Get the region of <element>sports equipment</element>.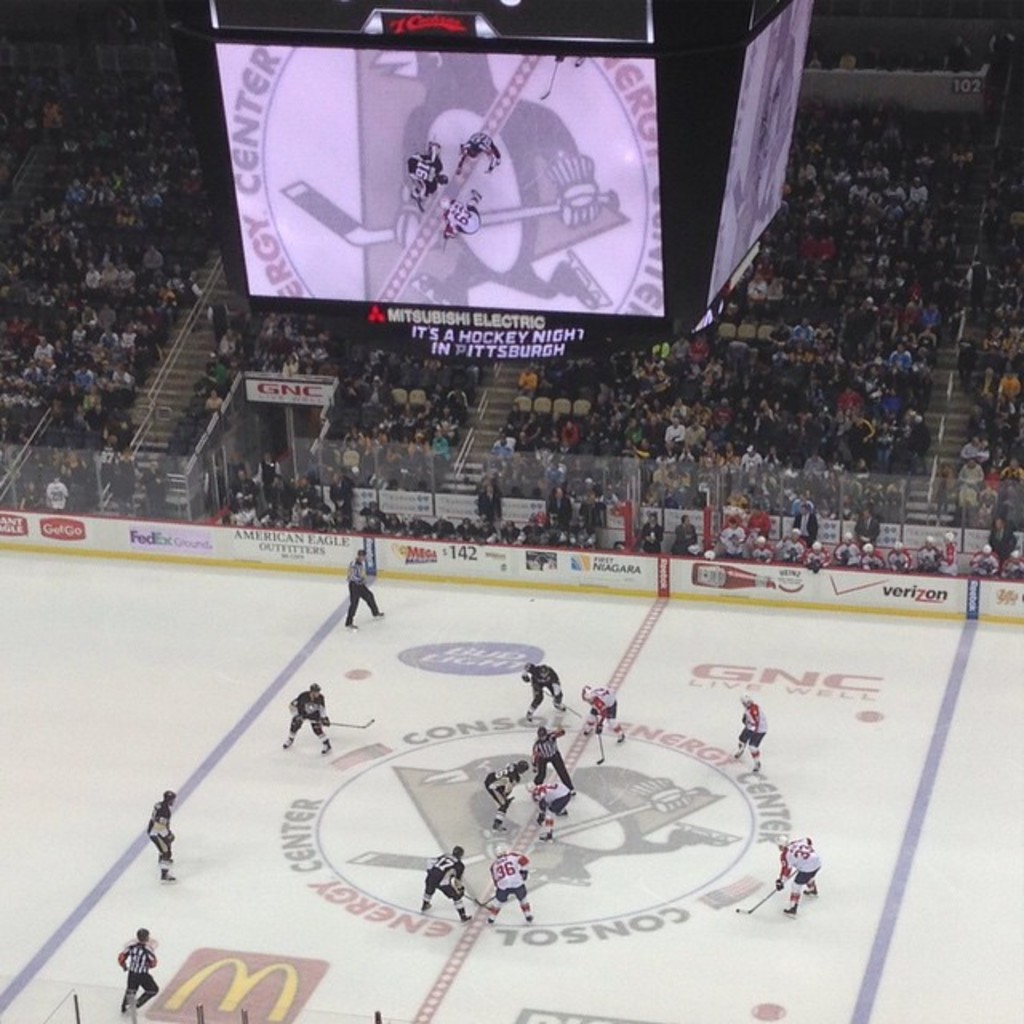
rect(734, 862, 808, 917).
